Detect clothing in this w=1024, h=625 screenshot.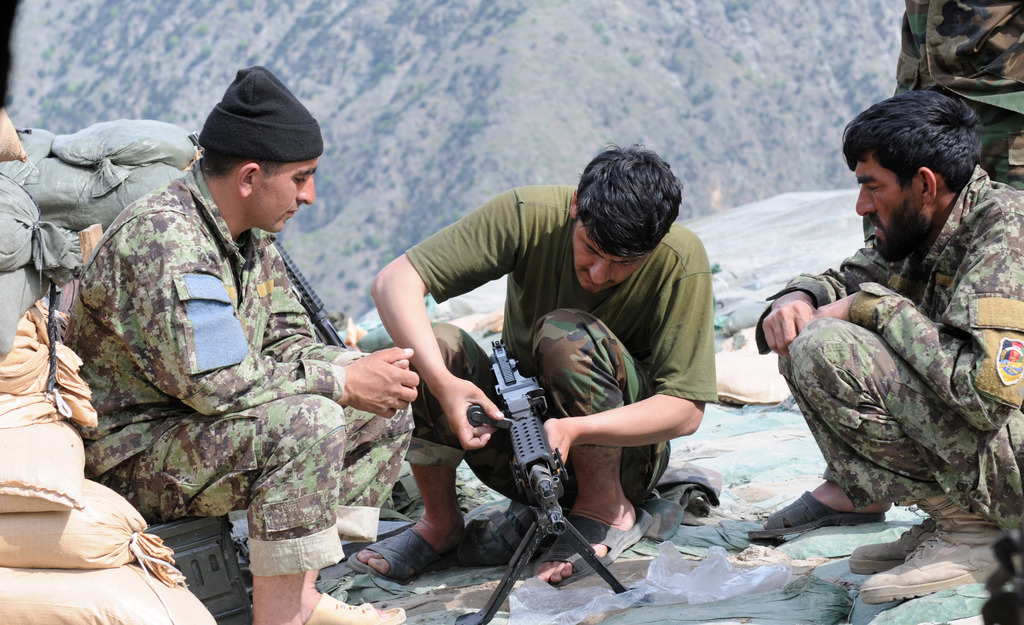
Detection: rect(398, 181, 726, 509).
